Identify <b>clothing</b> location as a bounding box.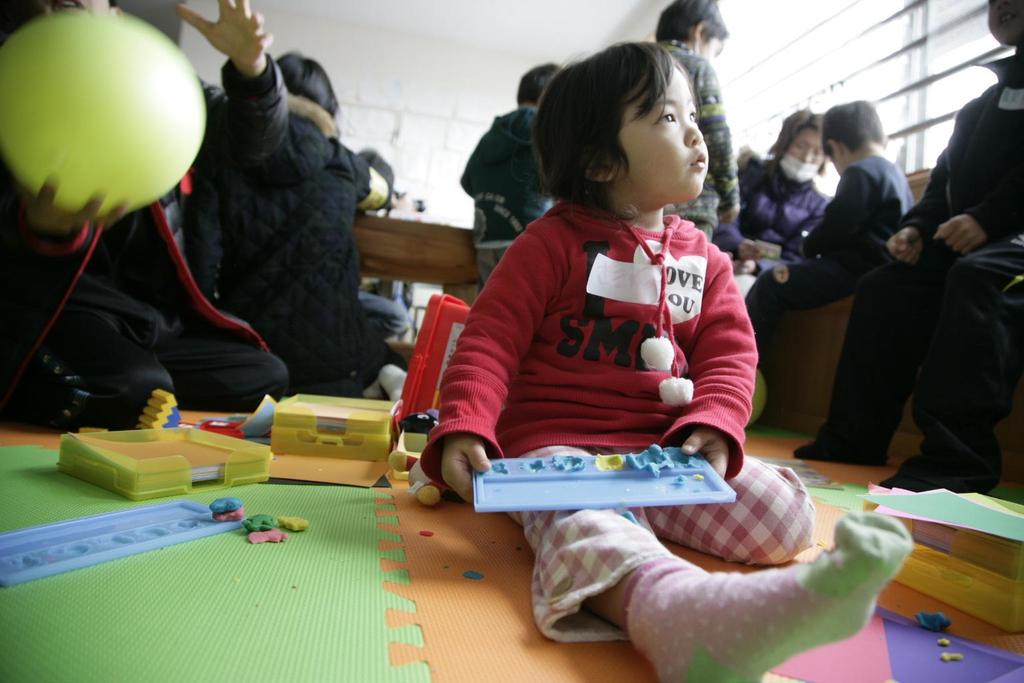
left=223, top=56, right=402, bottom=384.
